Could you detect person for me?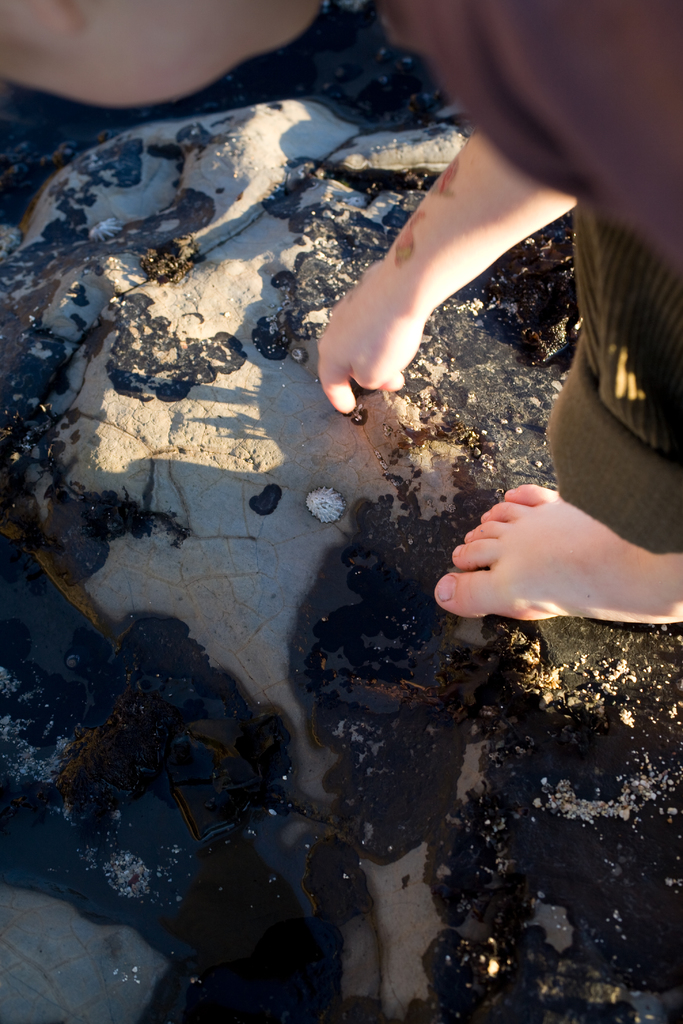
Detection result: bbox=(0, 0, 682, 623).
